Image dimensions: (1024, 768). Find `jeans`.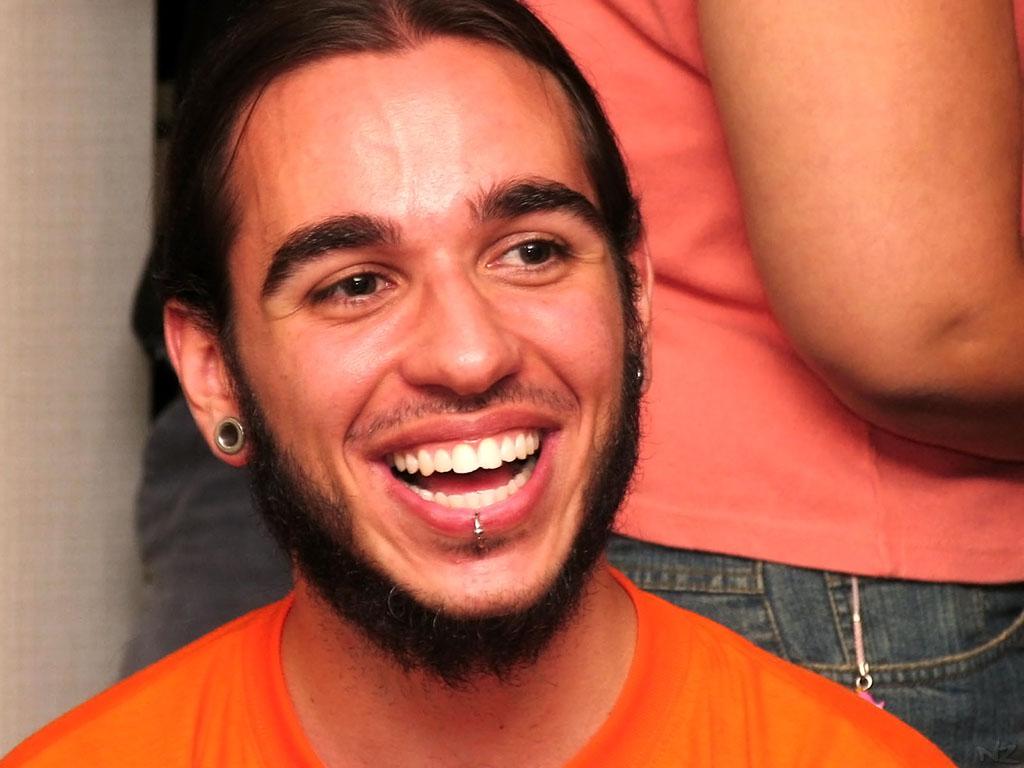
(left=598, top=529, right=1023, bottom=767).
